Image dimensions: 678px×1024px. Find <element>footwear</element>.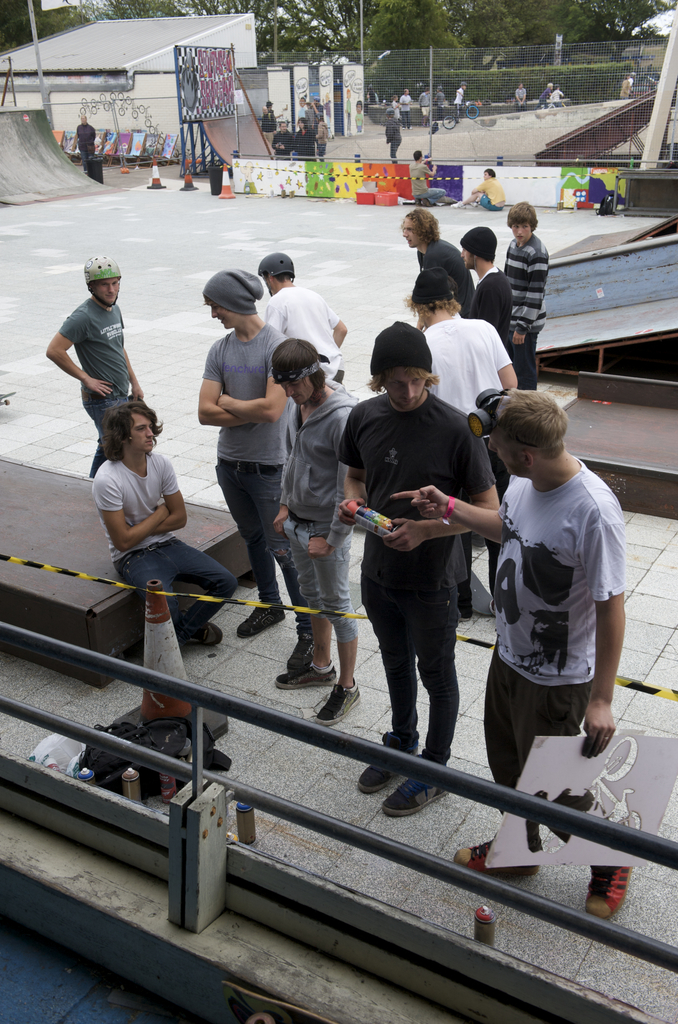
pyautogui.locateOnScreen(466, 200, 482, 211).
